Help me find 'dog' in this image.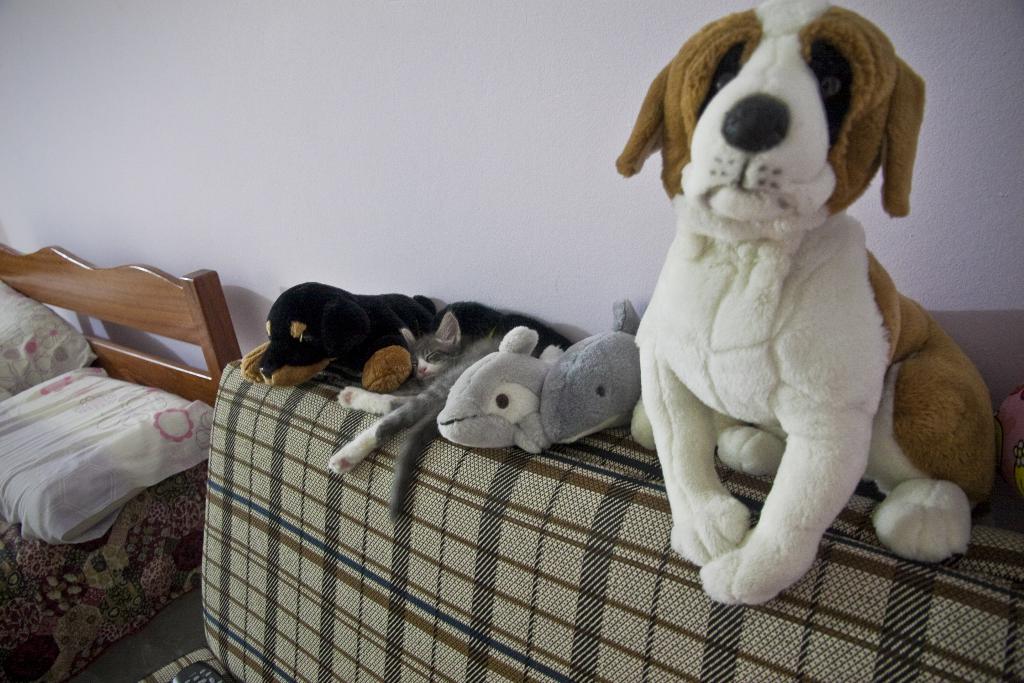
Found it: bbox=(237, 279, 443, 384).
